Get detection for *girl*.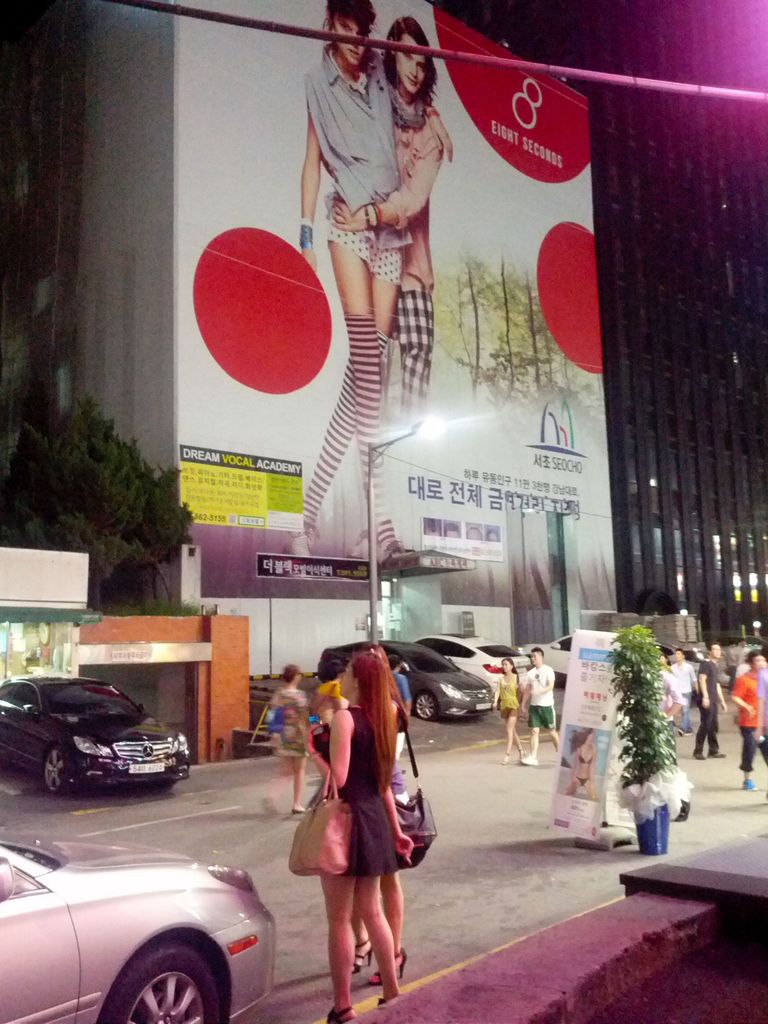
Detection: bbox=[291, 655, 403, 1023].
